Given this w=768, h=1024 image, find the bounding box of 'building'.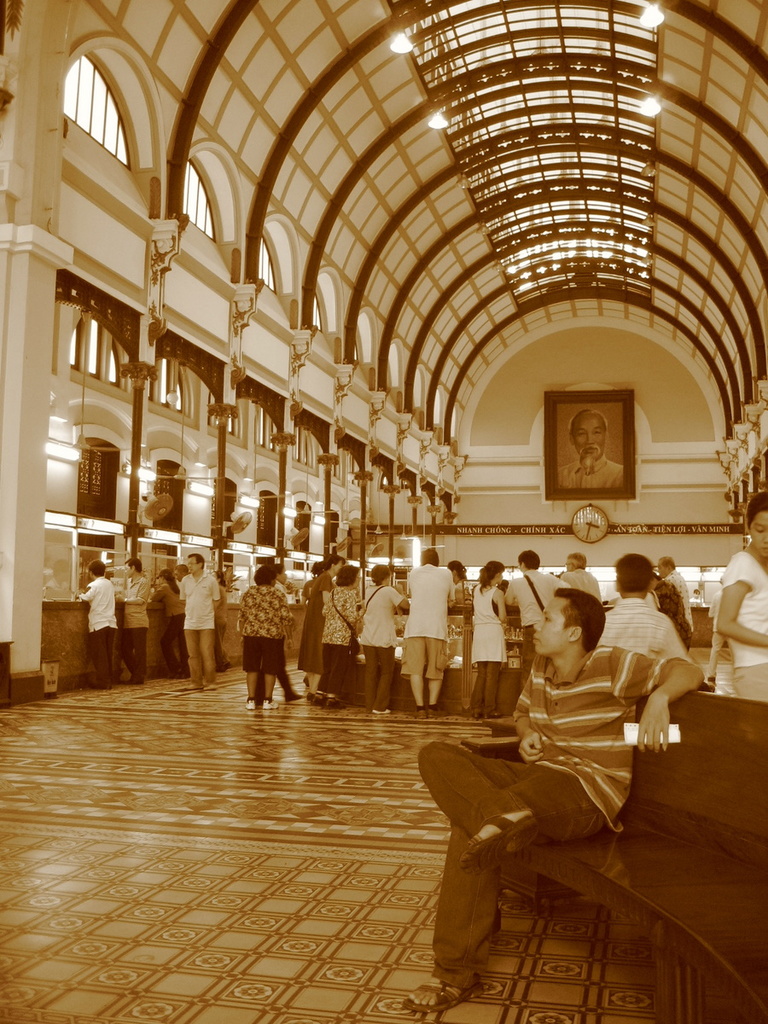
crop(0, 0, 767, 1023).
